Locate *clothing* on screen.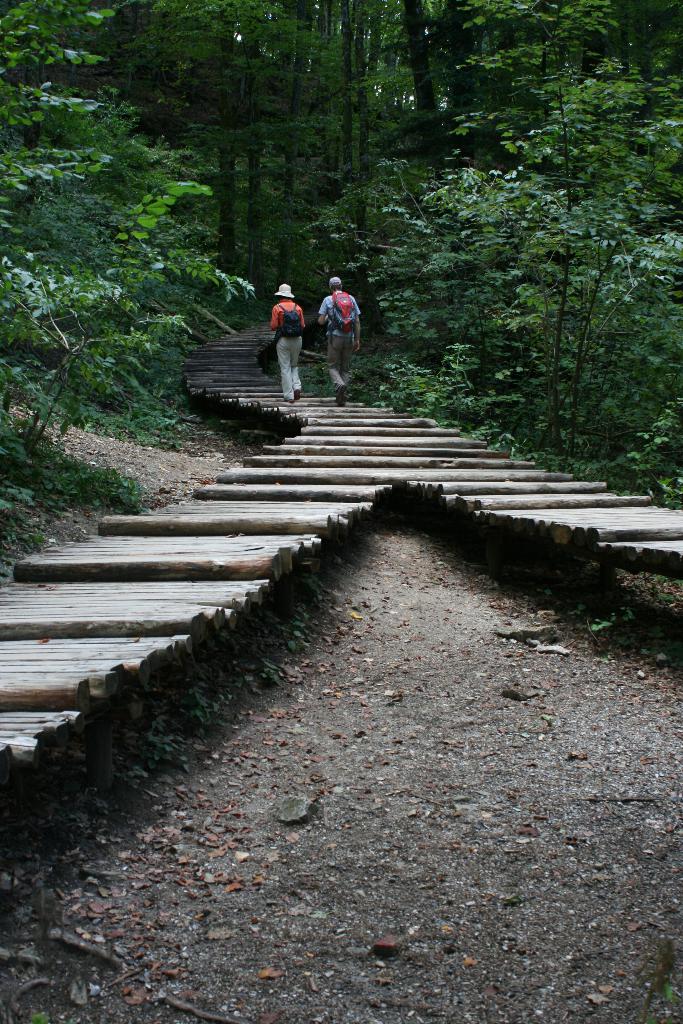
On screen at <bbox>265, 294, 310, 400</bbox>.
